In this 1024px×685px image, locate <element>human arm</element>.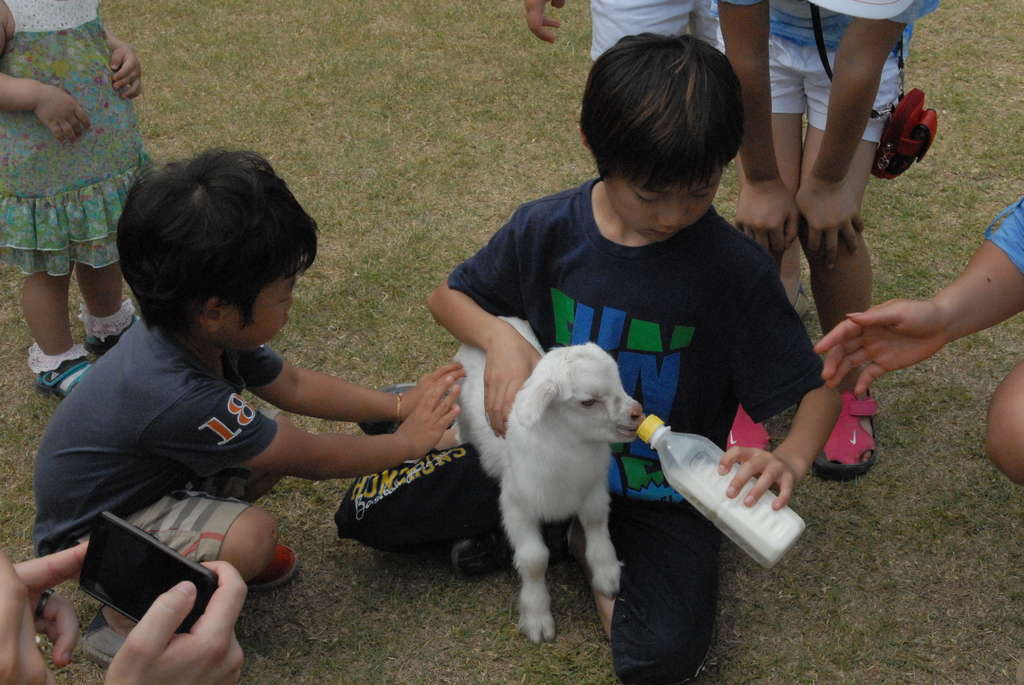
Bounding box: [0, 534, 104, 684].
